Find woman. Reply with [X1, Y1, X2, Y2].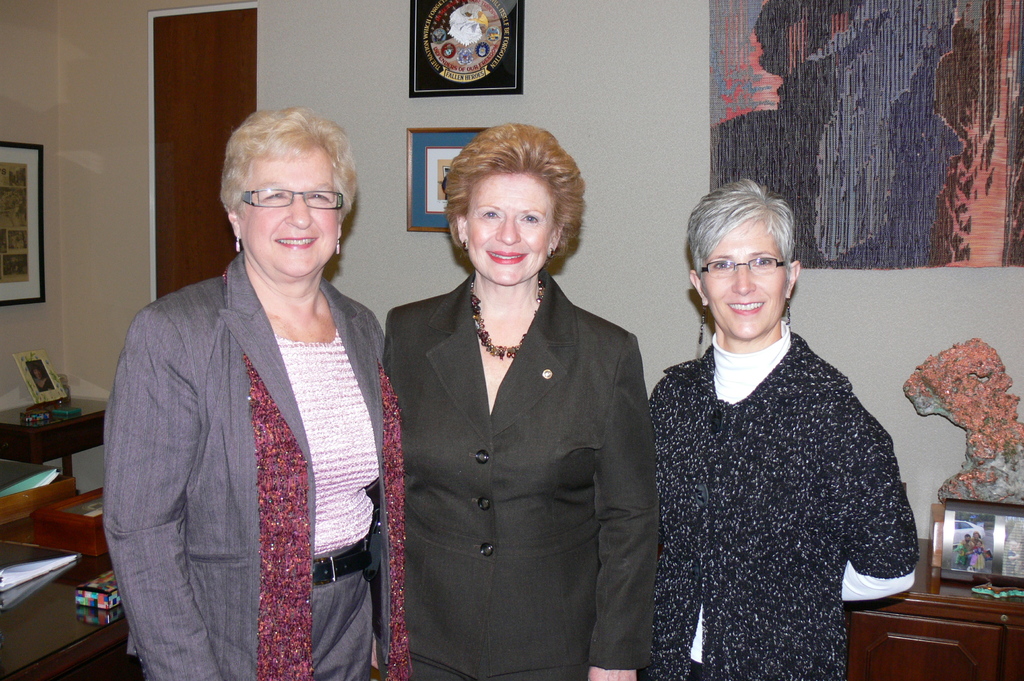
[638, 180, 921, 680].
